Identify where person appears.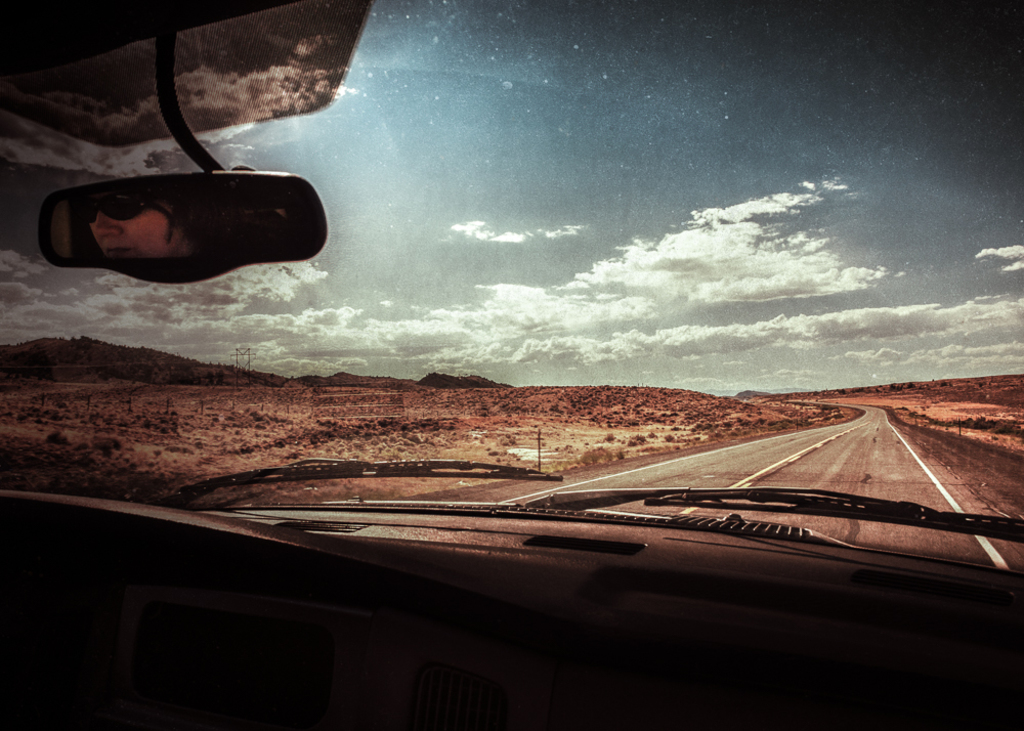
Appears at Rect(80, 190, 198, 265).
